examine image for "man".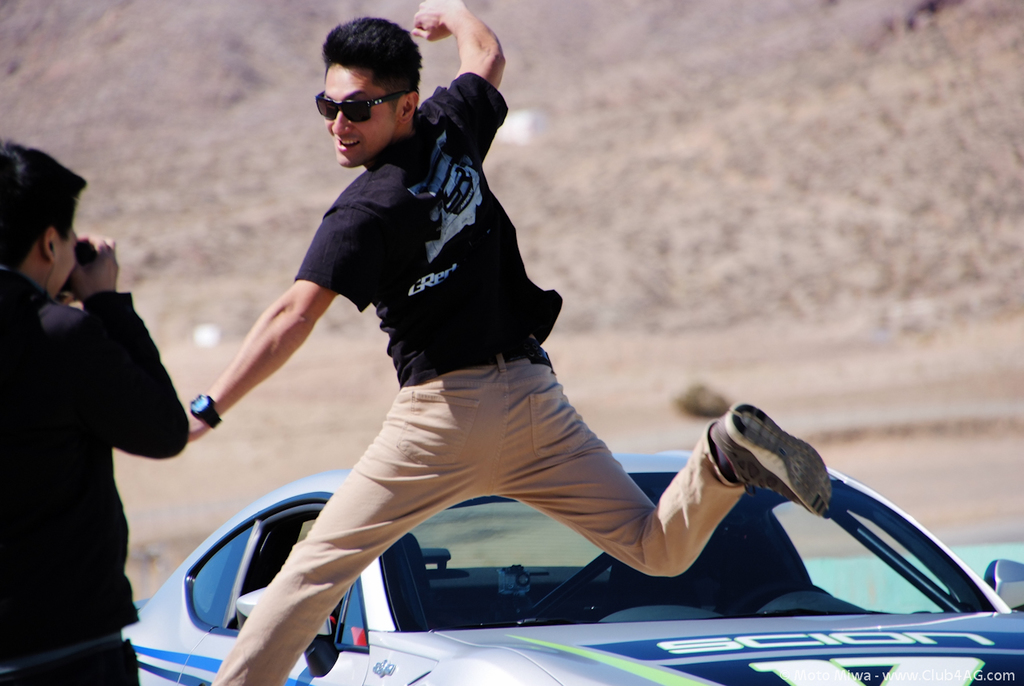
Examination result: detection(176, 0, 831, 685).
